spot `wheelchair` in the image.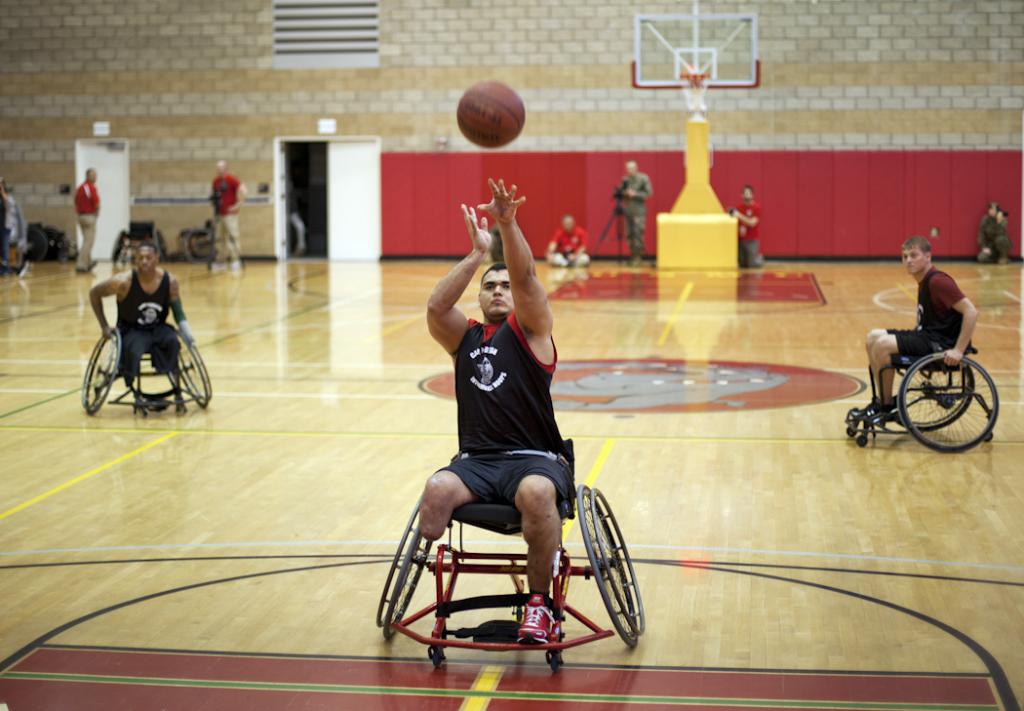
`wheelchair` found at bbox(376, 354, 645, 670).
